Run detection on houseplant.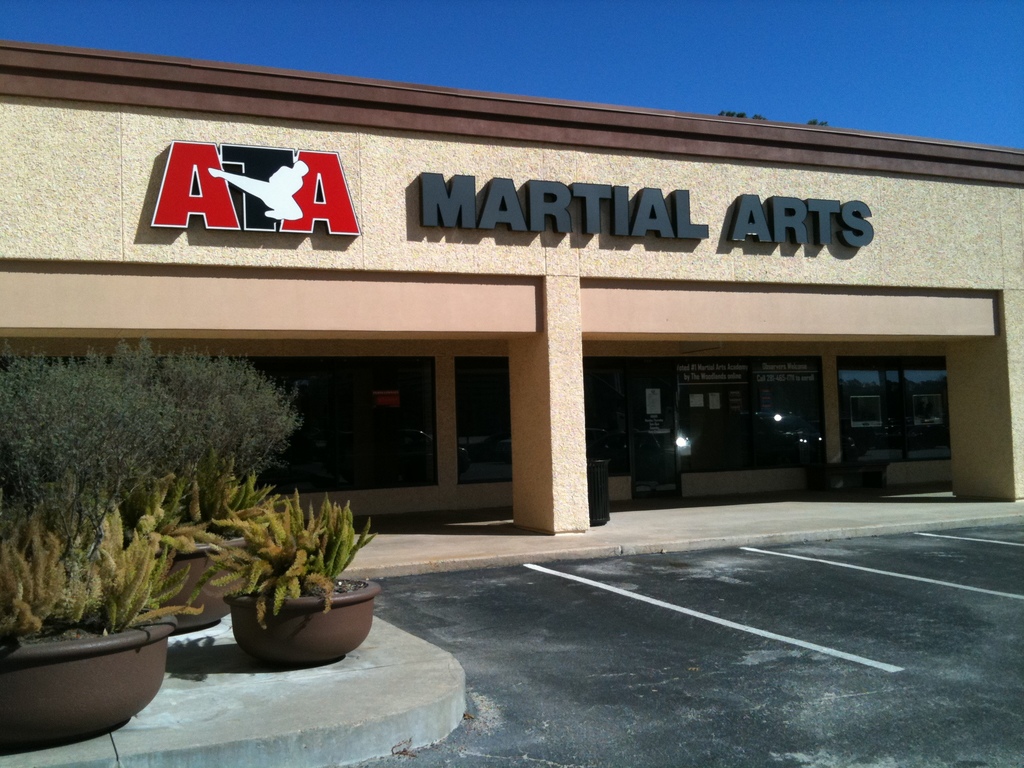
Result: select_region(0, 340, 217, 756).
